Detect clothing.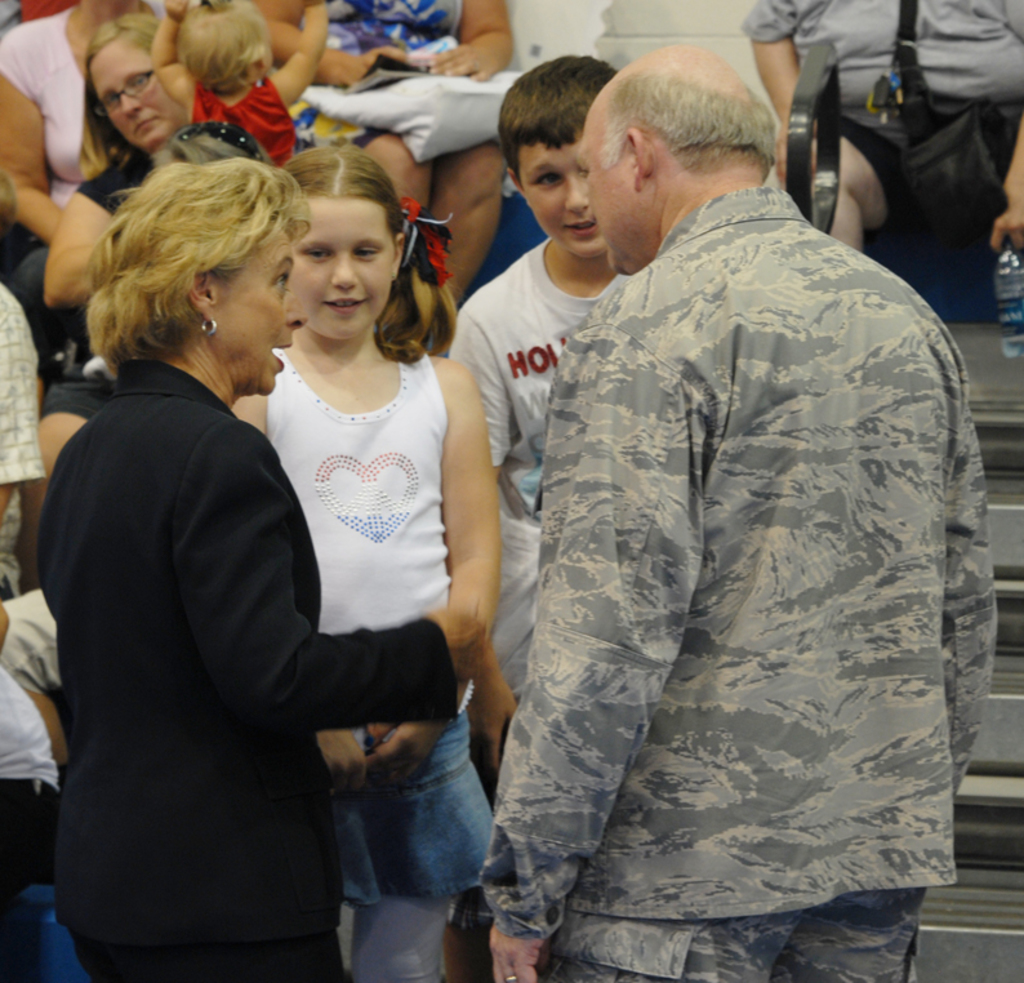
Detected at <box>734,0,1023,248</box>.
